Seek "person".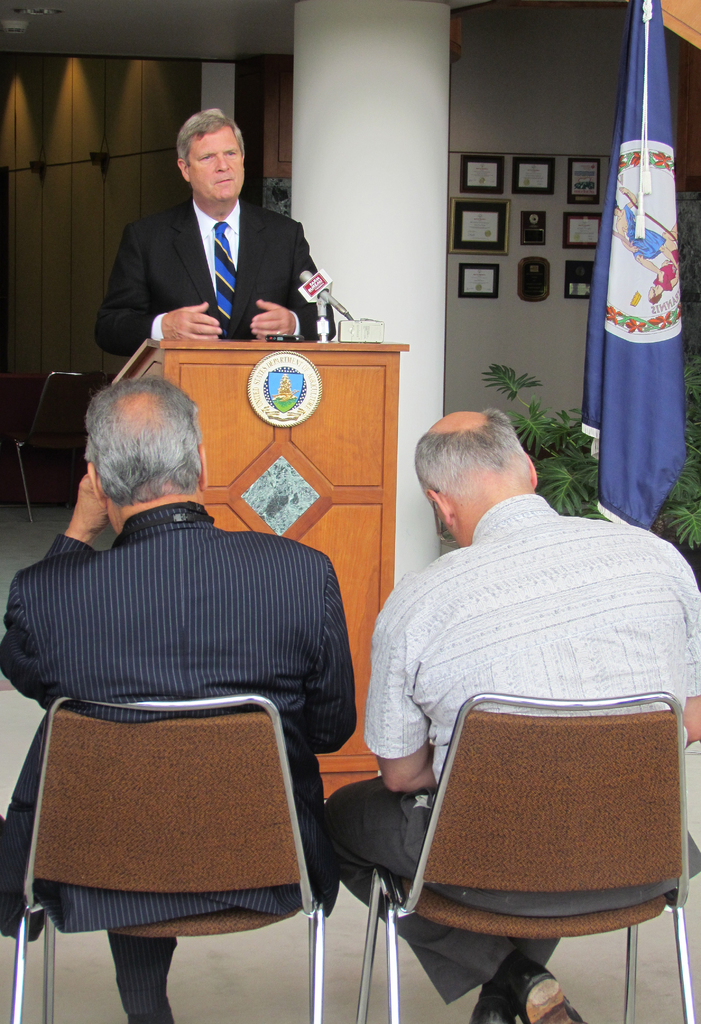
0,376,371,1023.
